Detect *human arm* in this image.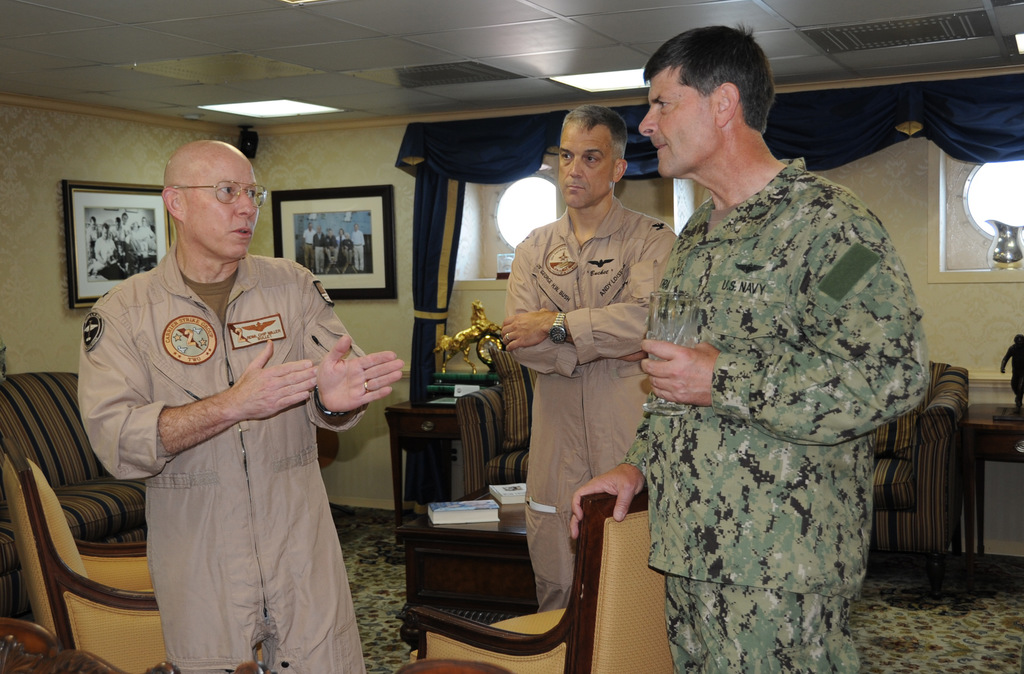
Detection: (501, 223, 679, 367).
